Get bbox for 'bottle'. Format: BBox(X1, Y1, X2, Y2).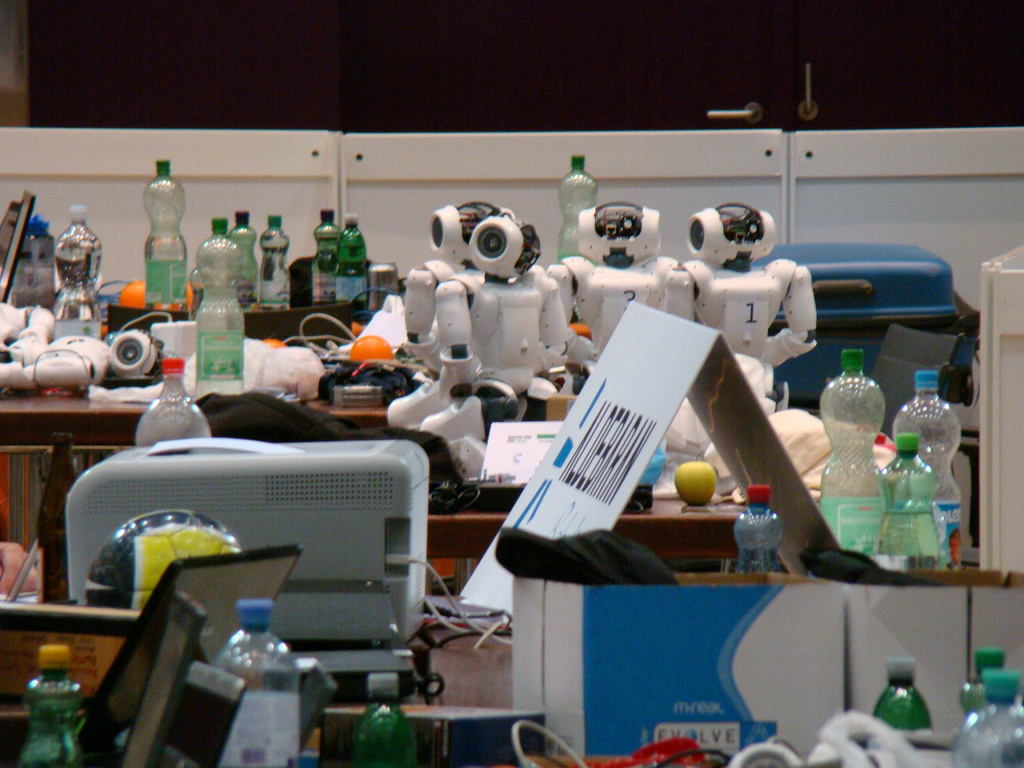
BBox(877, 430, 951, 588).
